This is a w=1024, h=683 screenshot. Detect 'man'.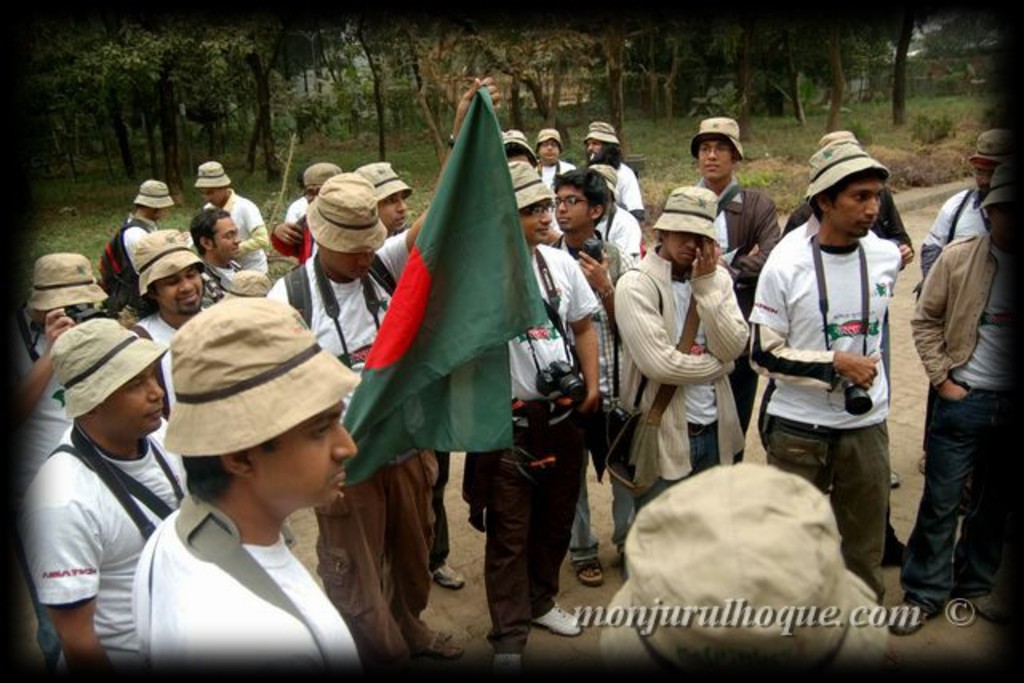
pyautogui.locateOnScreen(550, 166, 632, 585).
